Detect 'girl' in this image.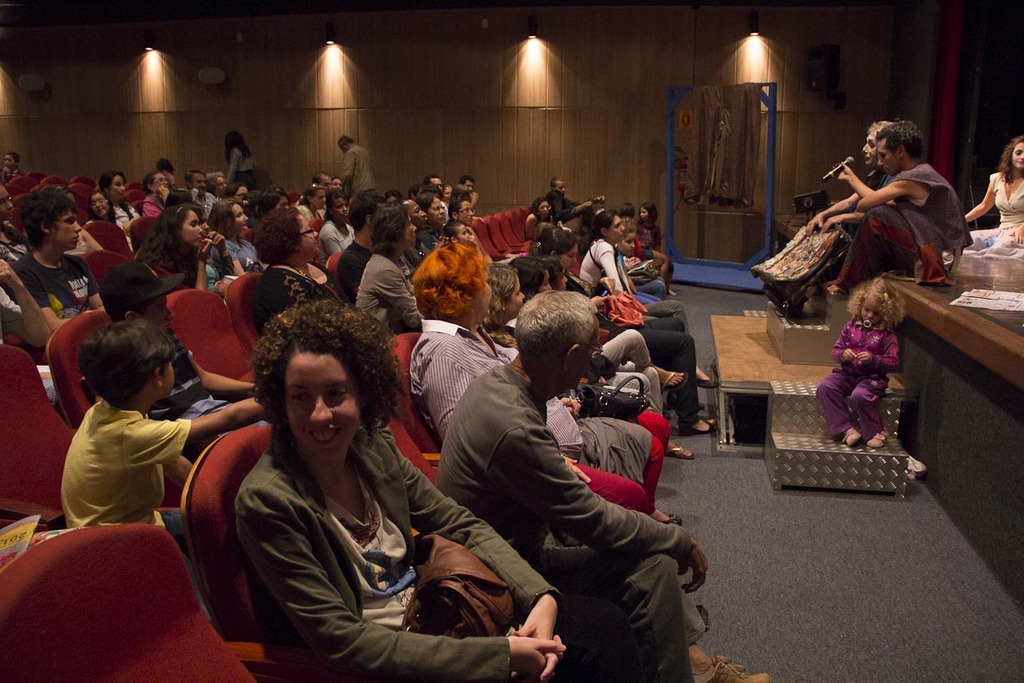
Detection: [535, 258, 693, 457].
